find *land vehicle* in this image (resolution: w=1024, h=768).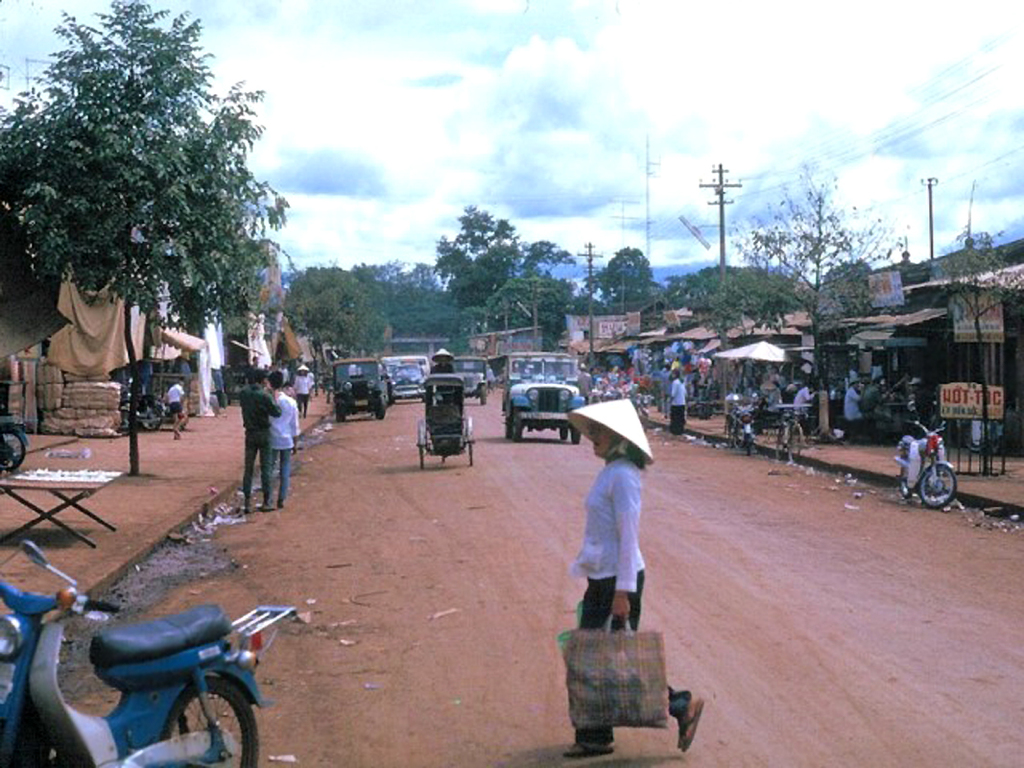
[500, 349, 584, 444].
